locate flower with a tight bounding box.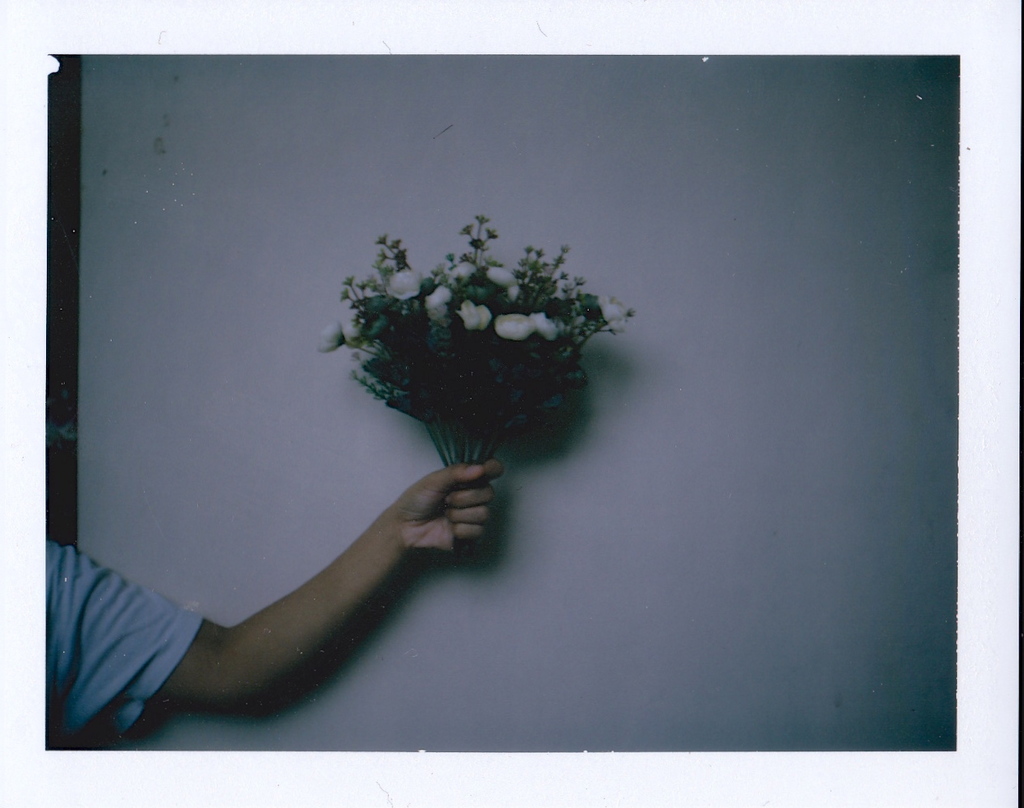
(x1=459, y1=298, x2=495, y2=328).
